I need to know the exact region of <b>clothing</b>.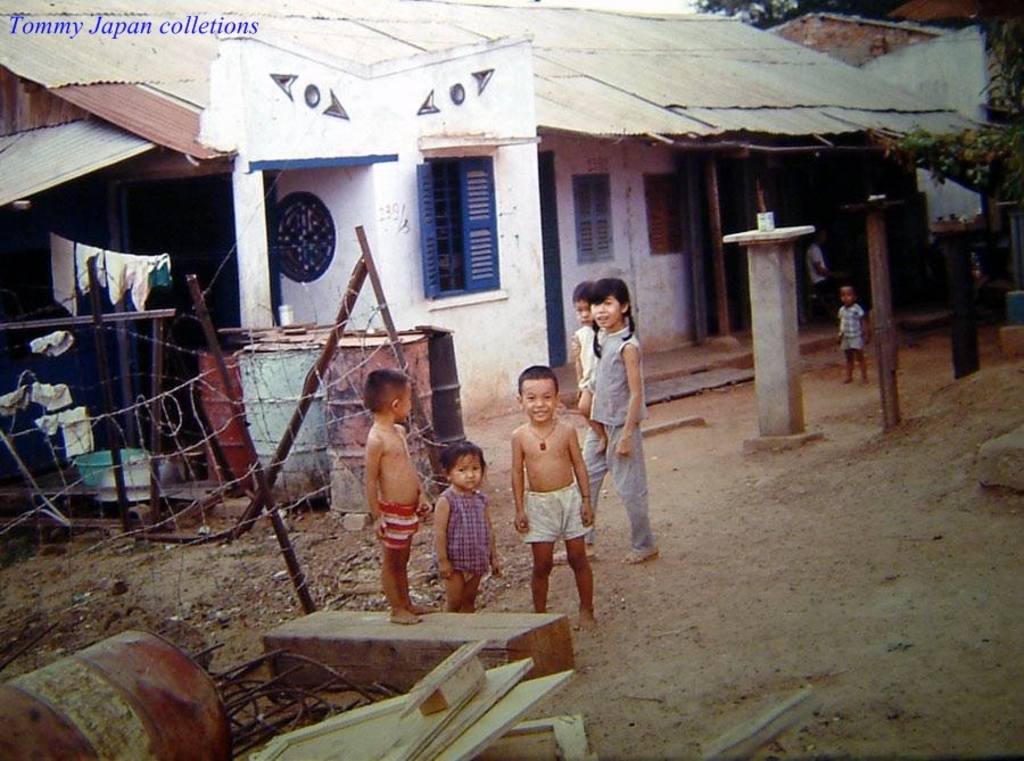
Region: (x1=439, y1=487, x2=495, y2=584).
